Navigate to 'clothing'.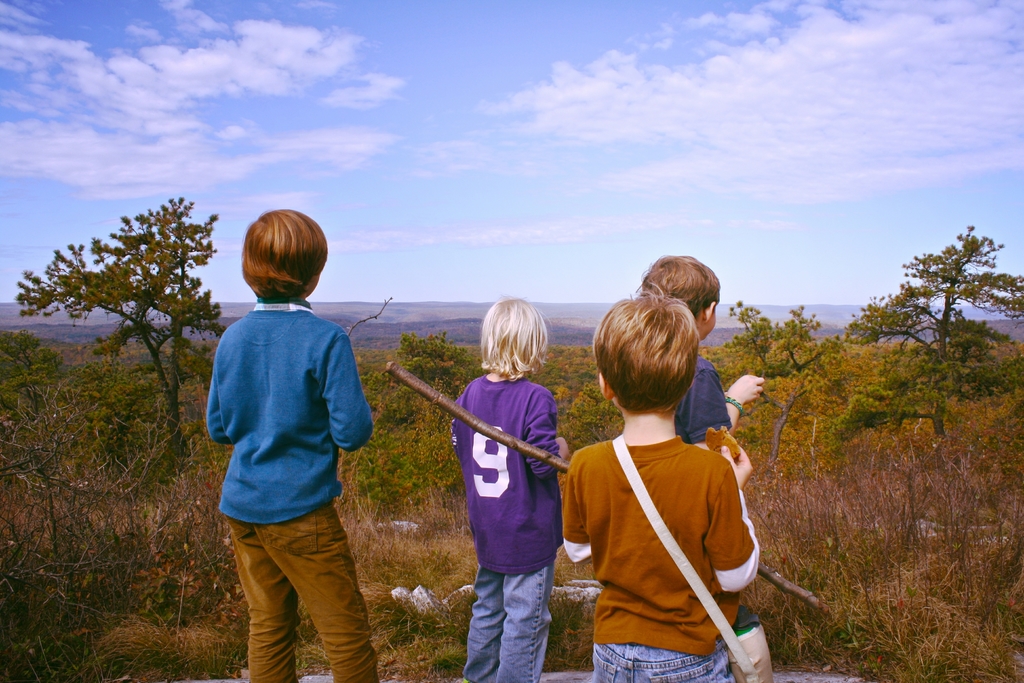
Navigation target: (570,392,765,662).
